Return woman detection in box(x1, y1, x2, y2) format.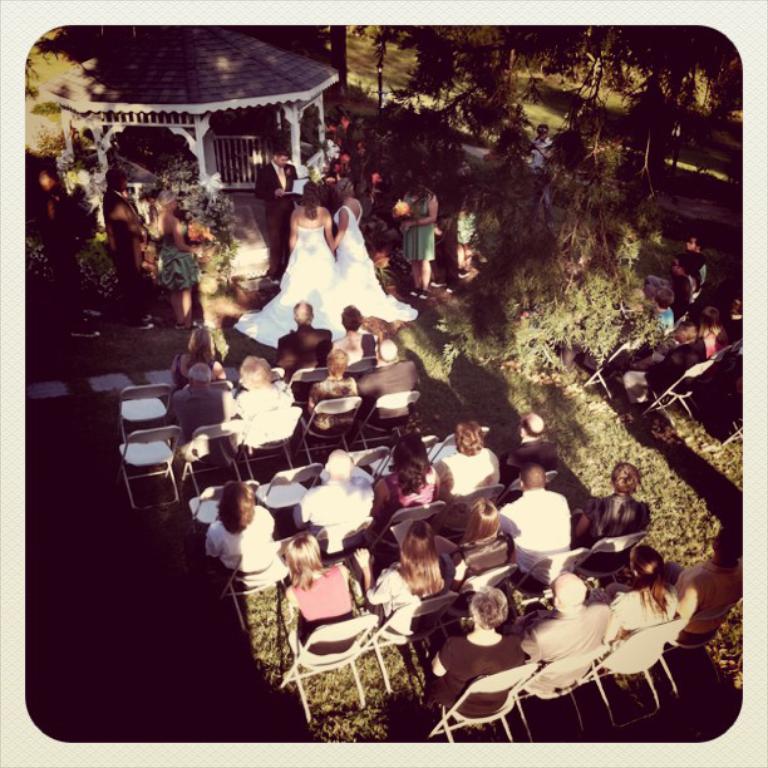
box(205, 482, 279, 576).
